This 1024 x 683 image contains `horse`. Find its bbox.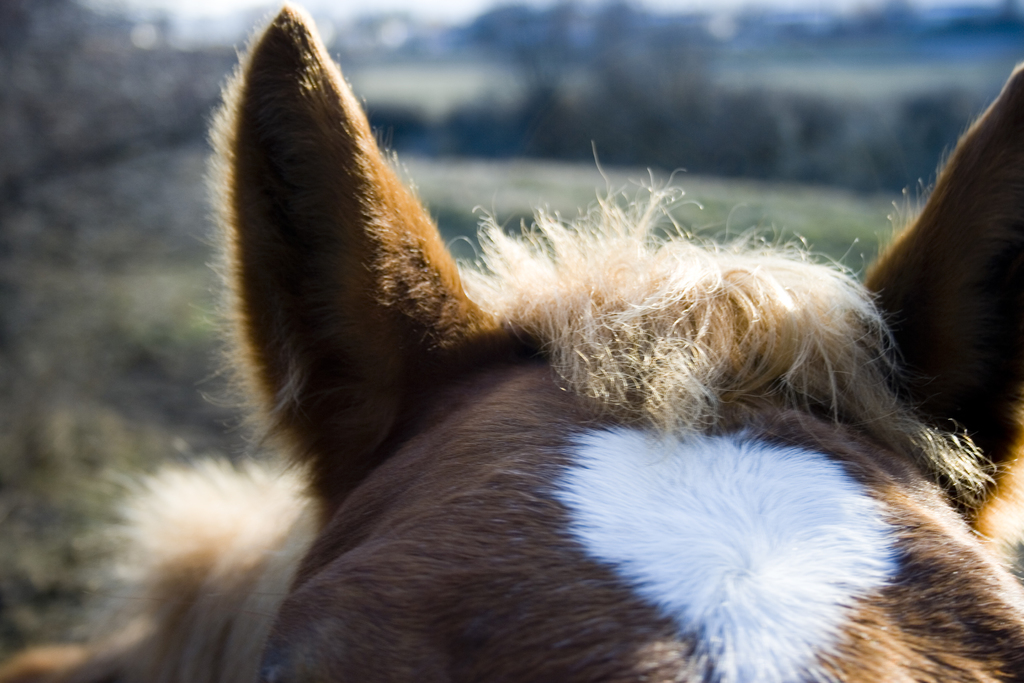
[x1=0, y1=0, x2=1023, y2=682].
